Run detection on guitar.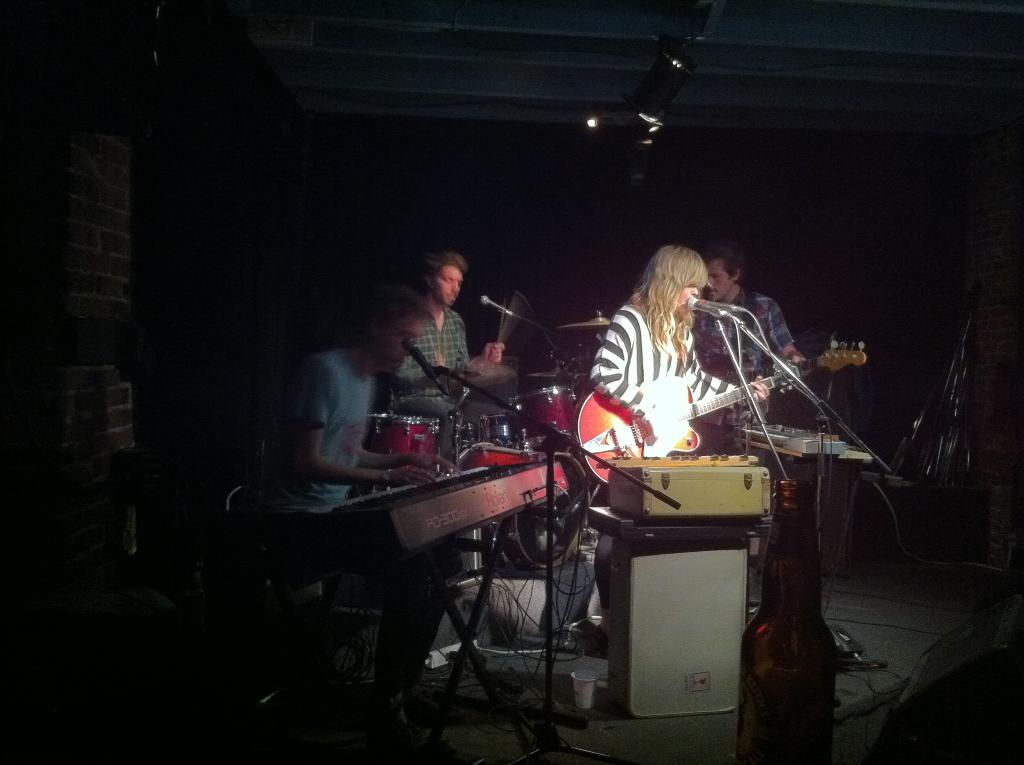
Result: locate(557, 348, 780, 485).
